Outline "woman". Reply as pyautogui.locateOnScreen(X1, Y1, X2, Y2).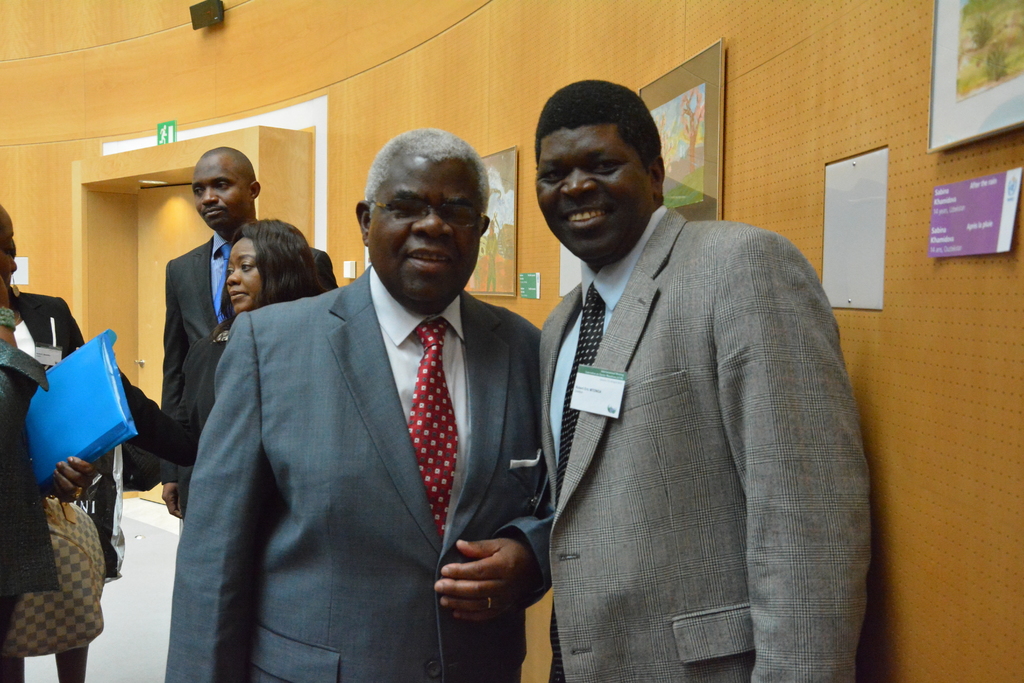
pyautogui.locateOnScreen(73, 215, 328, 469).
